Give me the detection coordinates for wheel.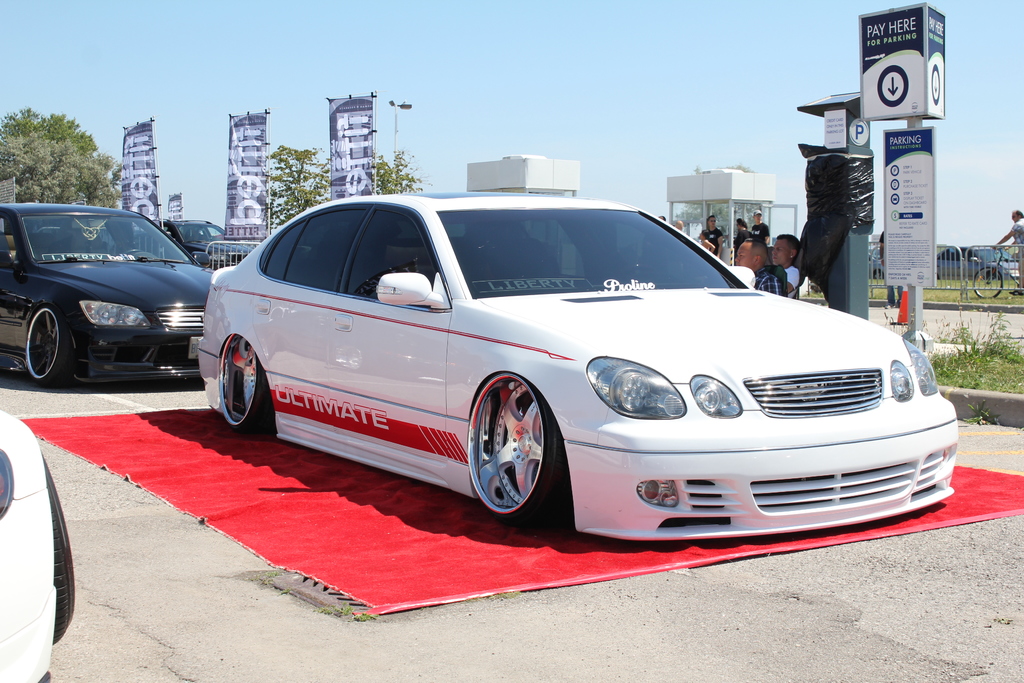
select_region(27, 308, 74, 390).
